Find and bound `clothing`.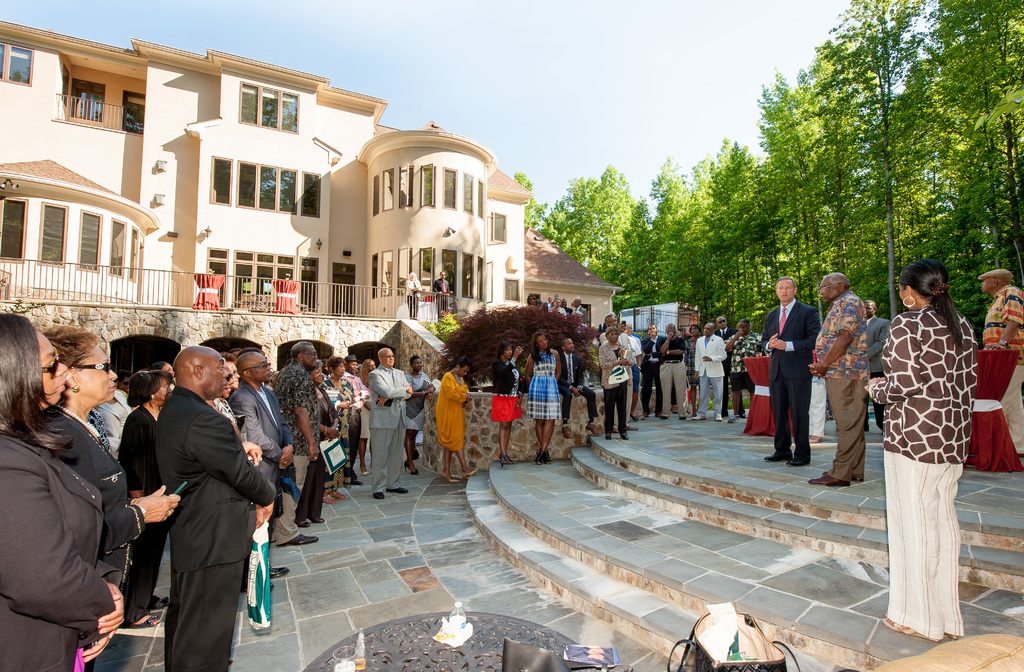
Bound: crop(631, 329, 645, 363).
